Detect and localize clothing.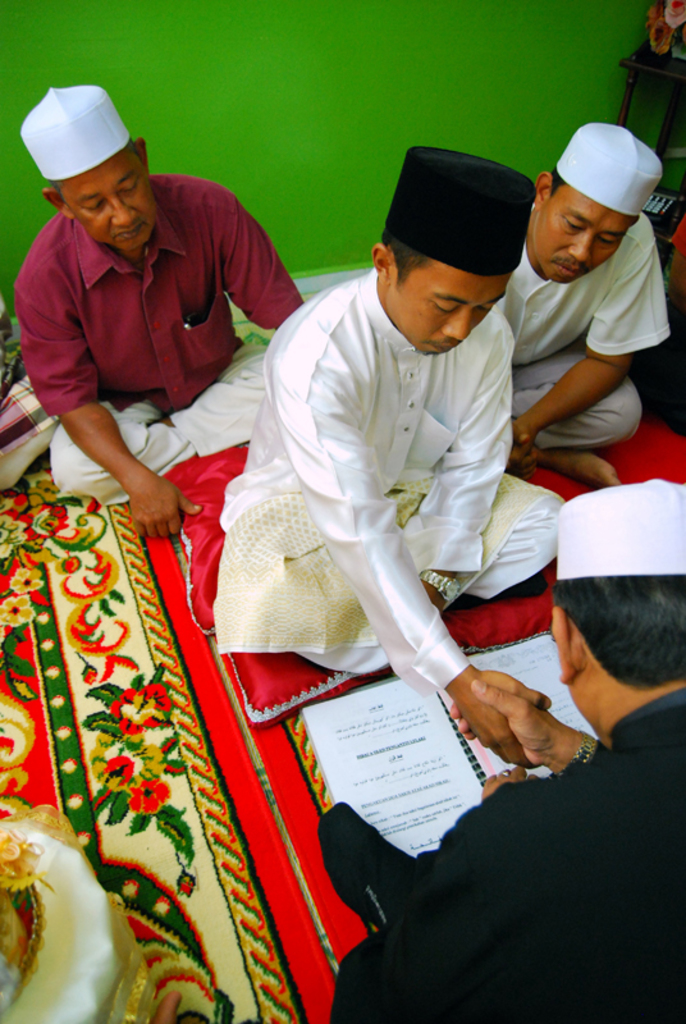
Localized at 216:269:570:675.
